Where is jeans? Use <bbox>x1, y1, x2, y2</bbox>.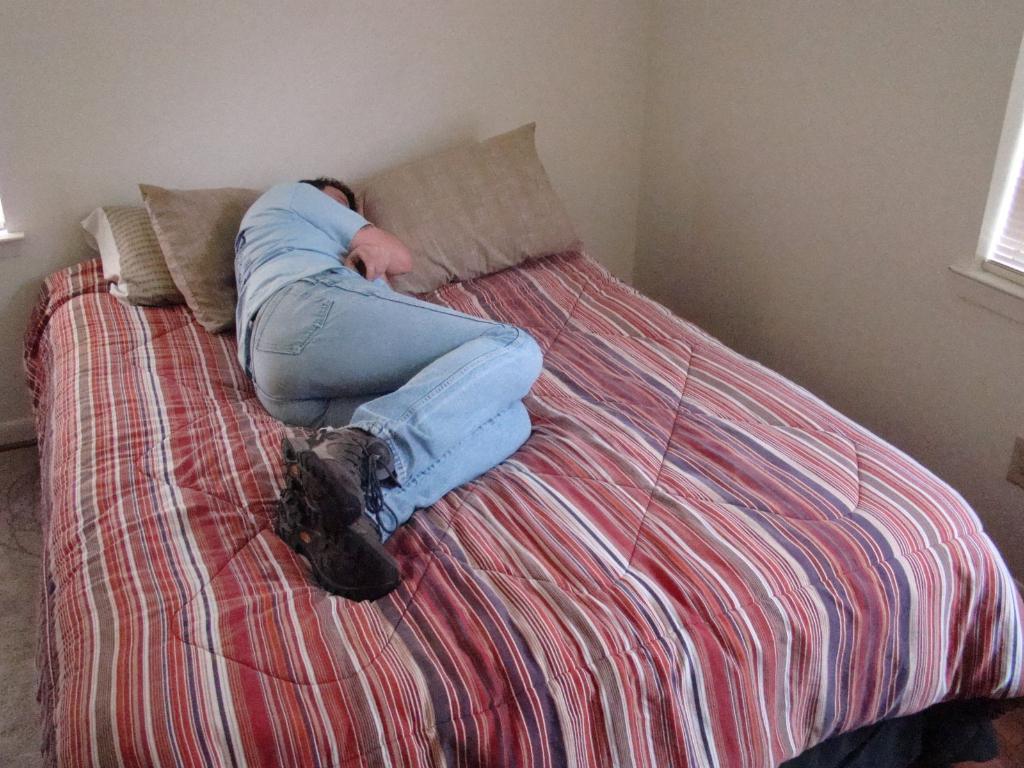
<bbox>249, 260, 509, 558</bbox>.
